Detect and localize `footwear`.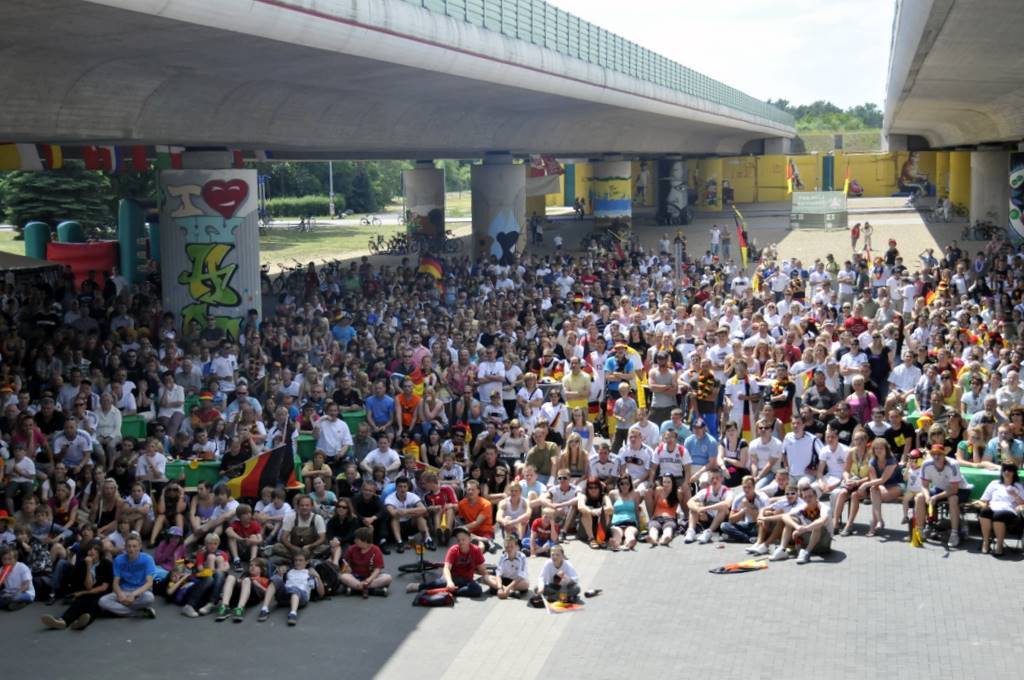
Localized at [x1=514, y1=590, x2=525, y2=599].
